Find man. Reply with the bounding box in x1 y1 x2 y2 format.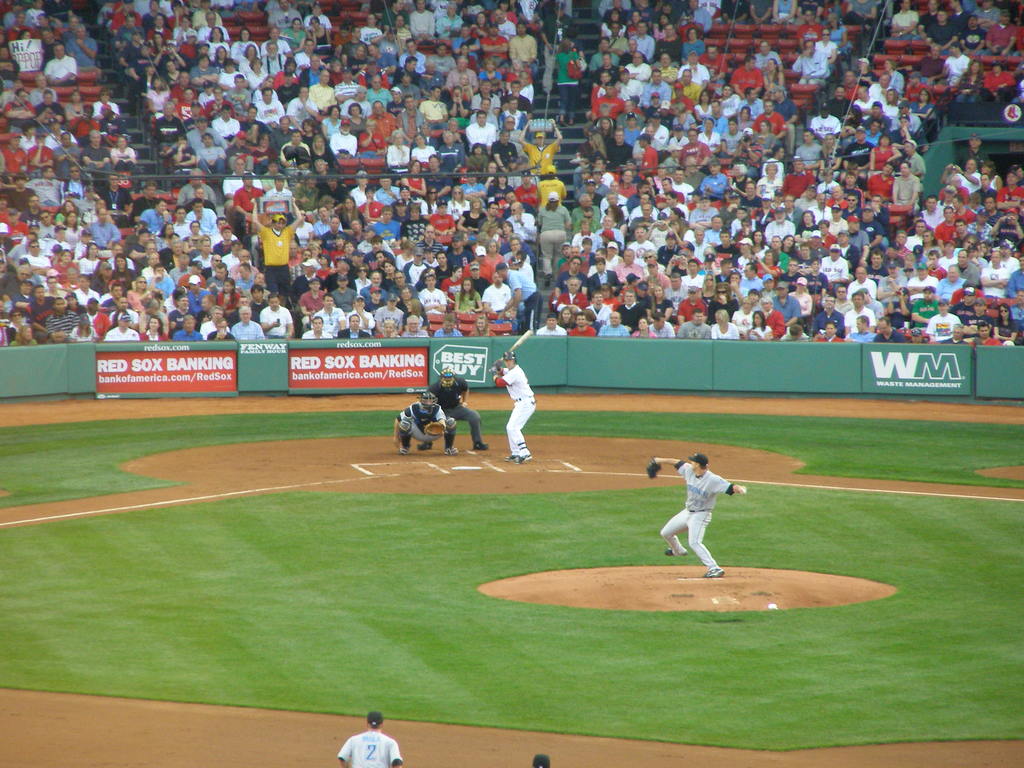
552 273 586 323.
